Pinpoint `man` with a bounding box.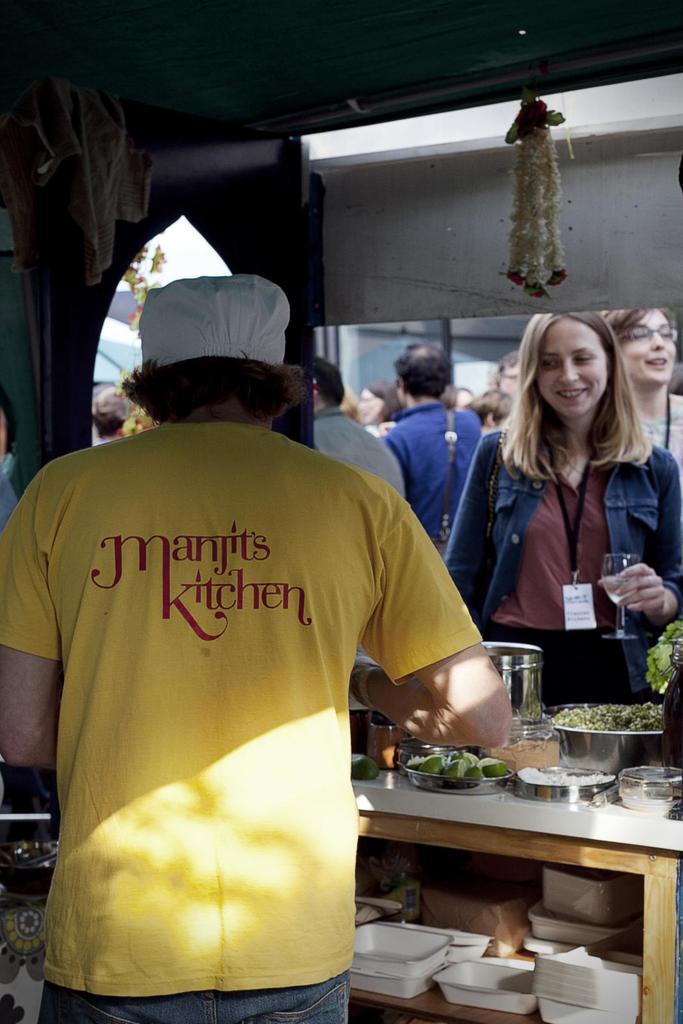
x1=10 y1=267 x2=483 y2=1015.
